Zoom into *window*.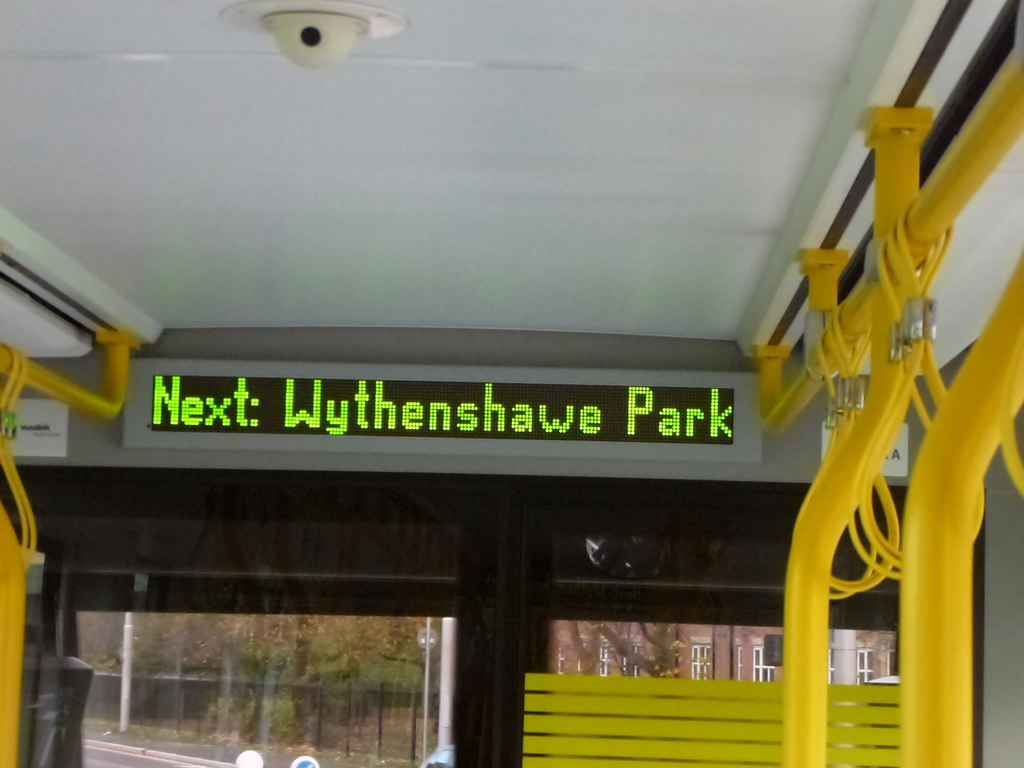
Zoom target: Rect(0, 474, 470, 767).
